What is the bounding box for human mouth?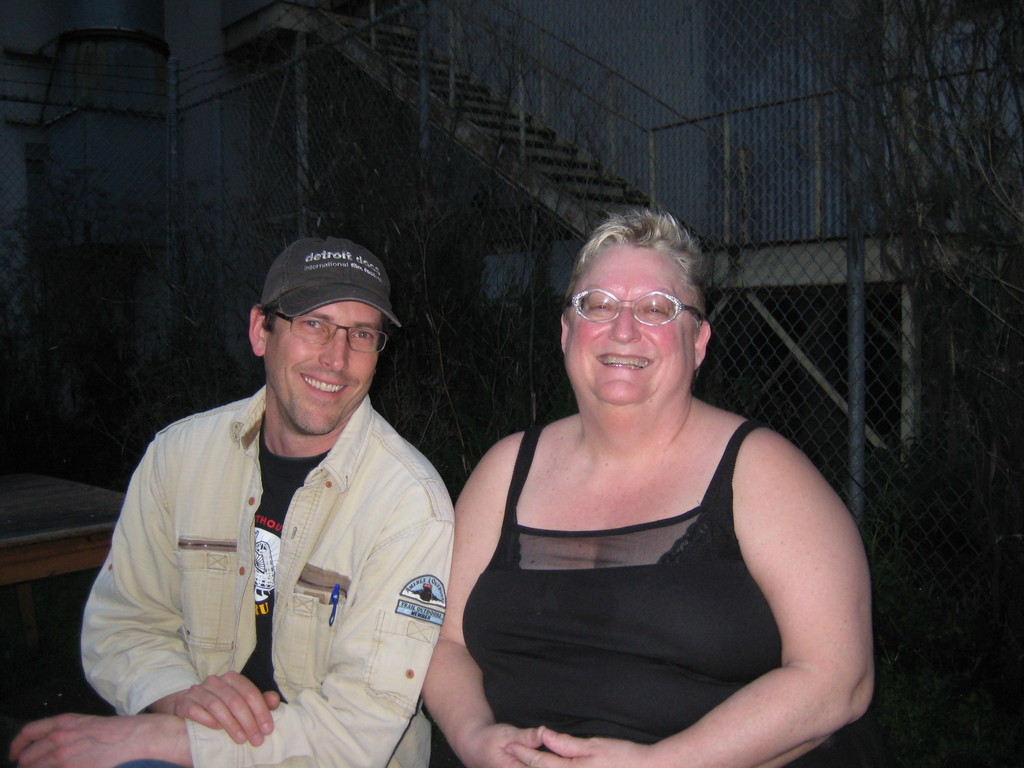
296, 369, 351, 408.
